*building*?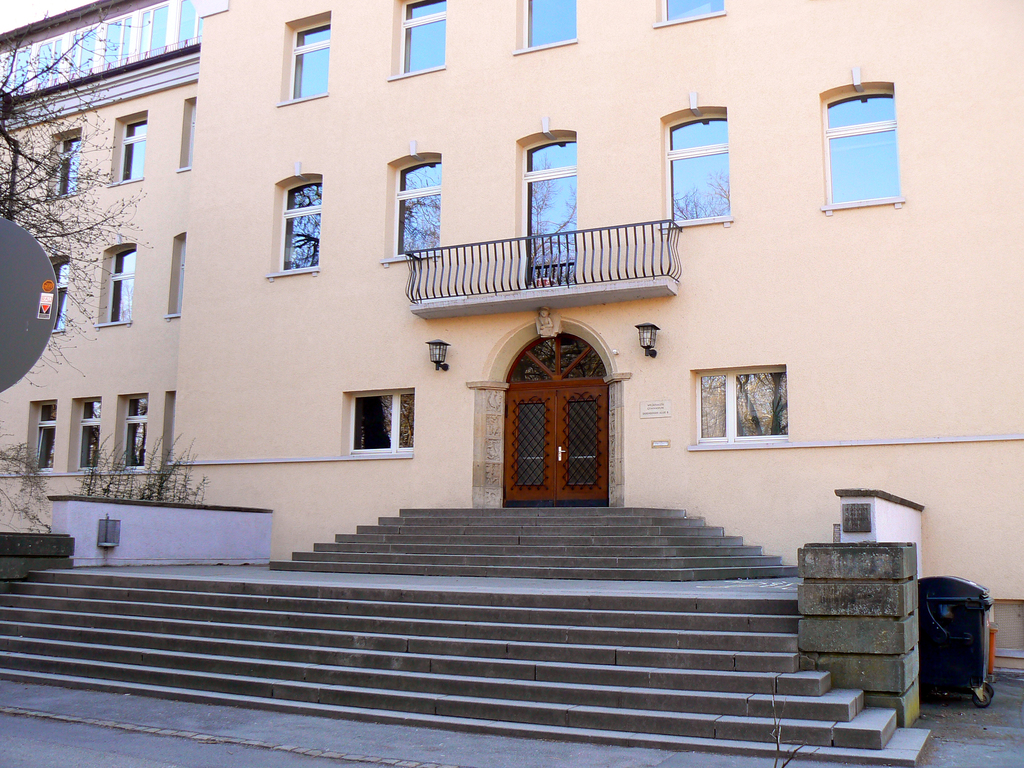
select_region(1, 0, 1023, 687)
